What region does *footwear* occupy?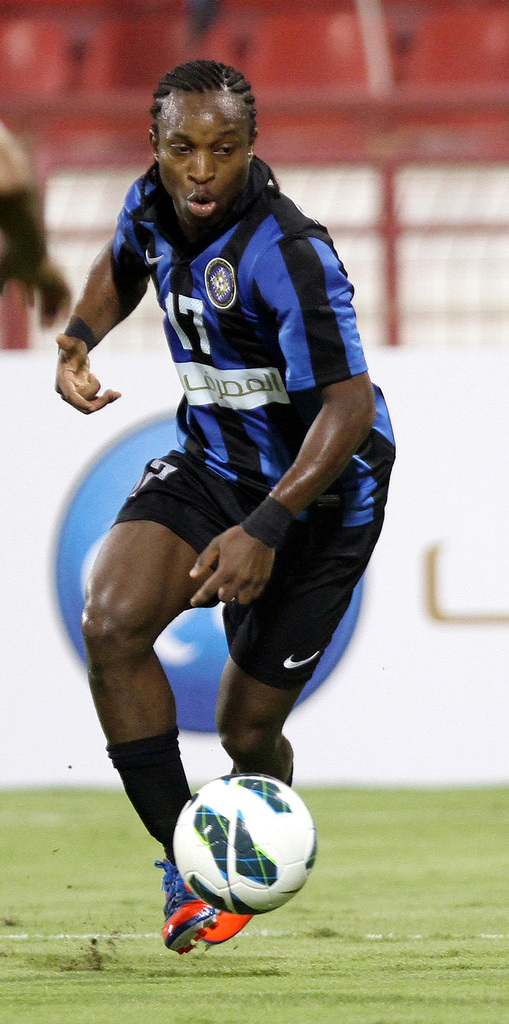
detection(207, 915, 228, 951).
